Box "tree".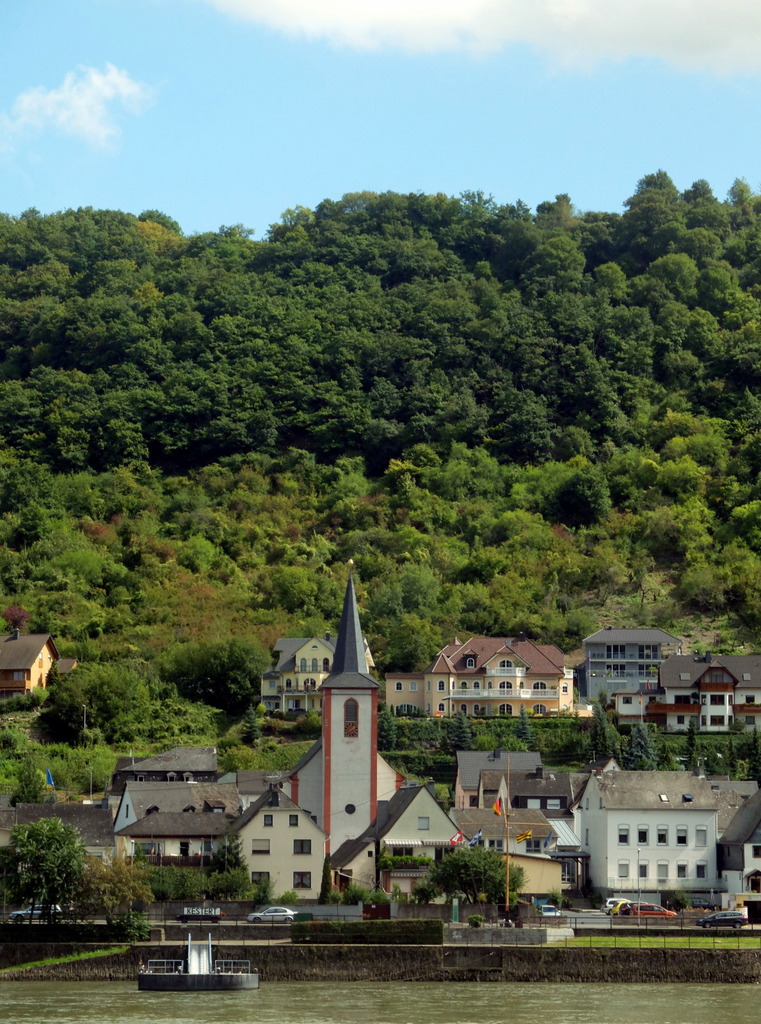
[404, 268, 481, 328].
